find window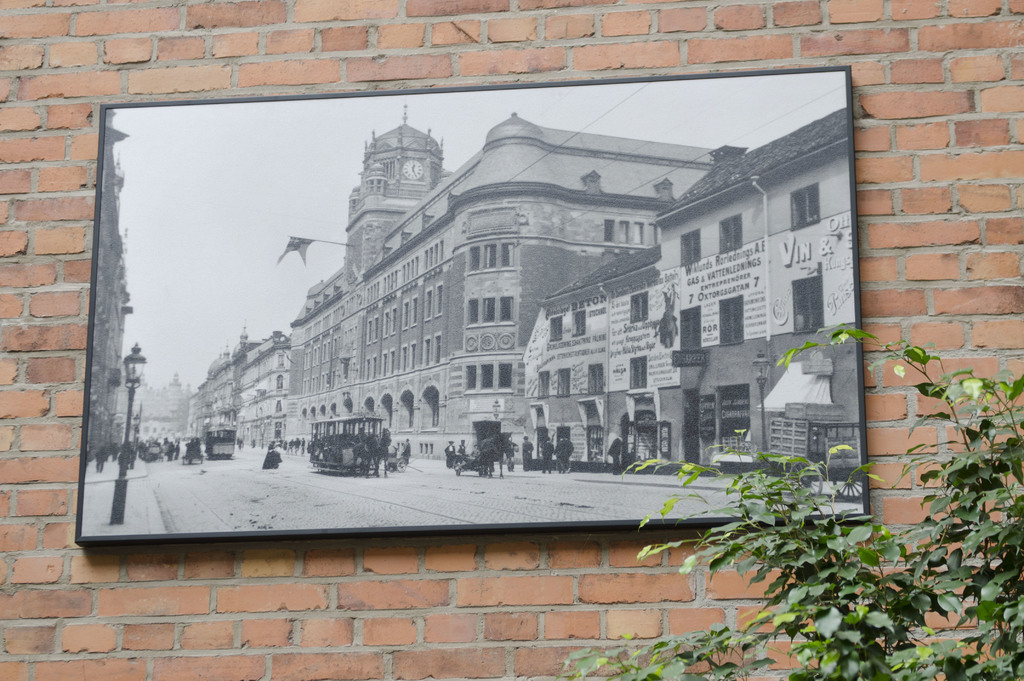
[x1=719, y1=215, x2=744, y2=247]
